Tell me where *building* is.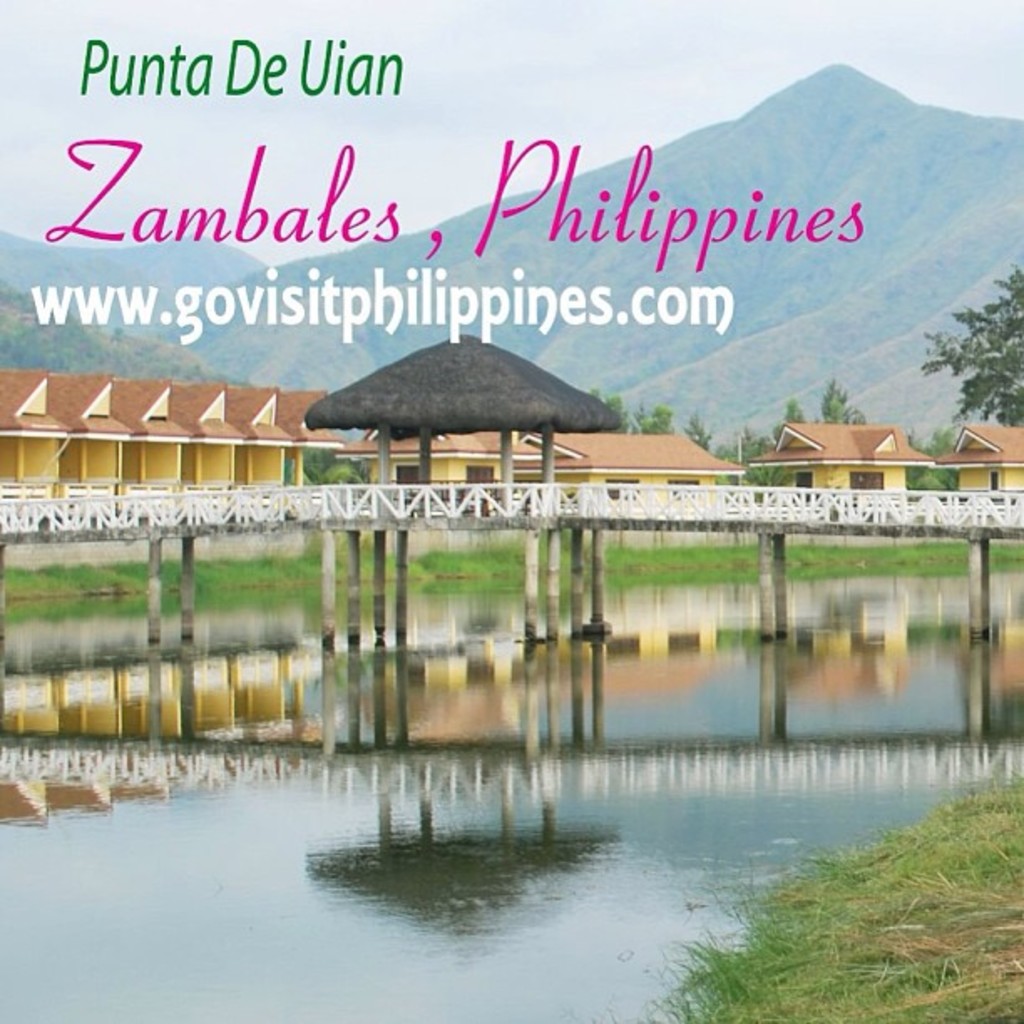
*building* is at {"x1": 0, "y1": 373, "x2": 343, "y2": 489}.
